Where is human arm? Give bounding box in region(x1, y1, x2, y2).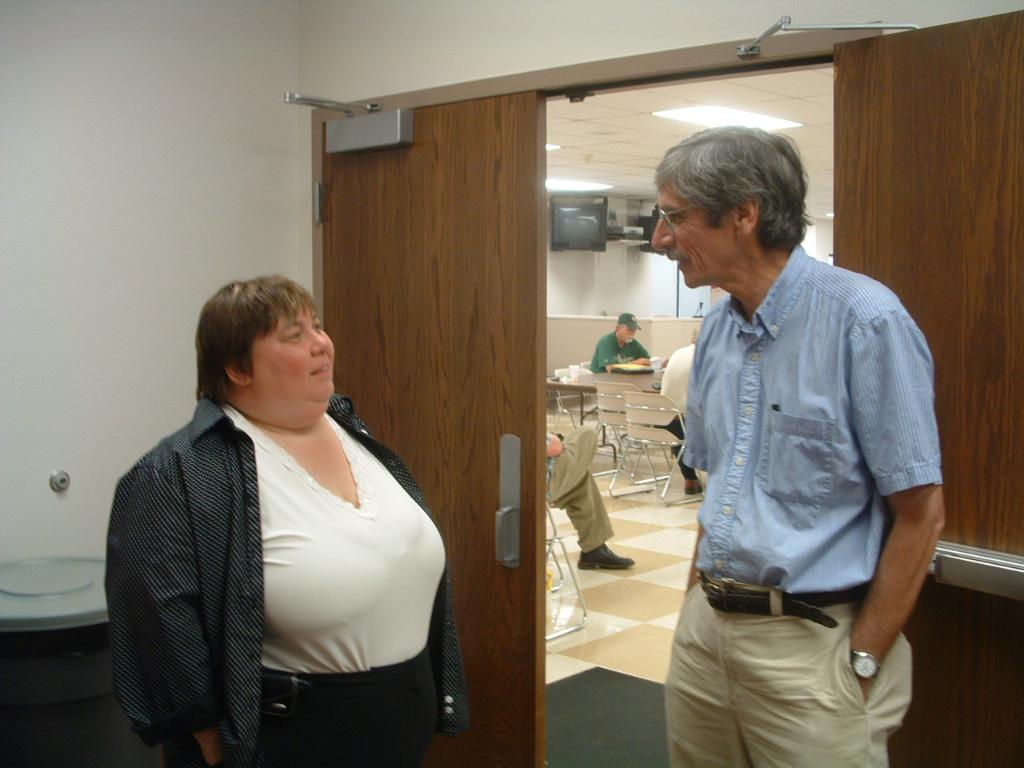
region(680, 314, 710, 592).
